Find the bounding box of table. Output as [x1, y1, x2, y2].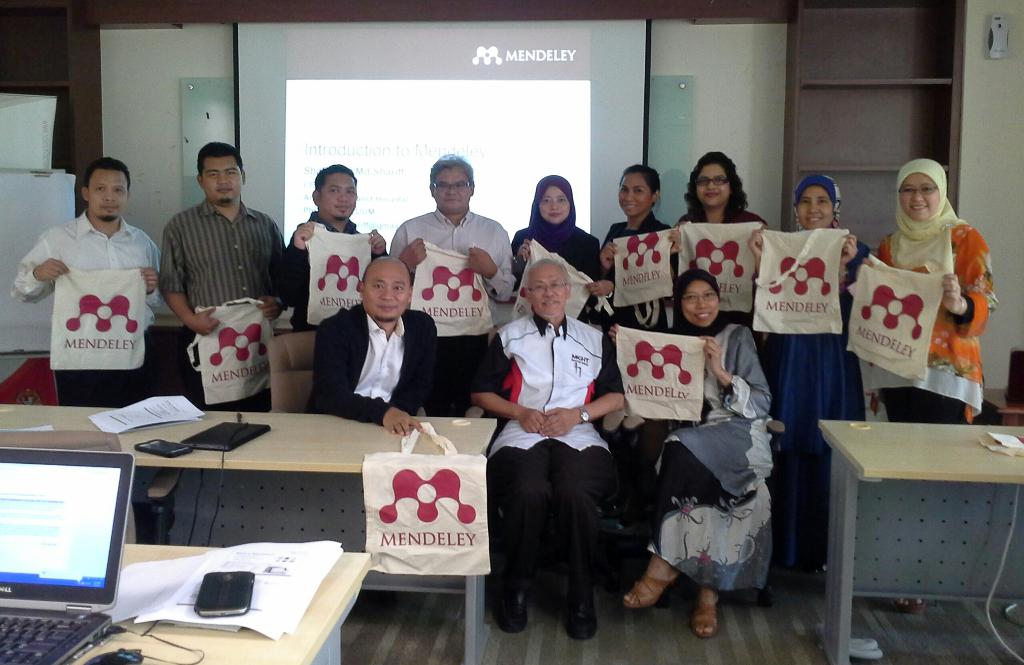
[150, 305, 190, 342].
